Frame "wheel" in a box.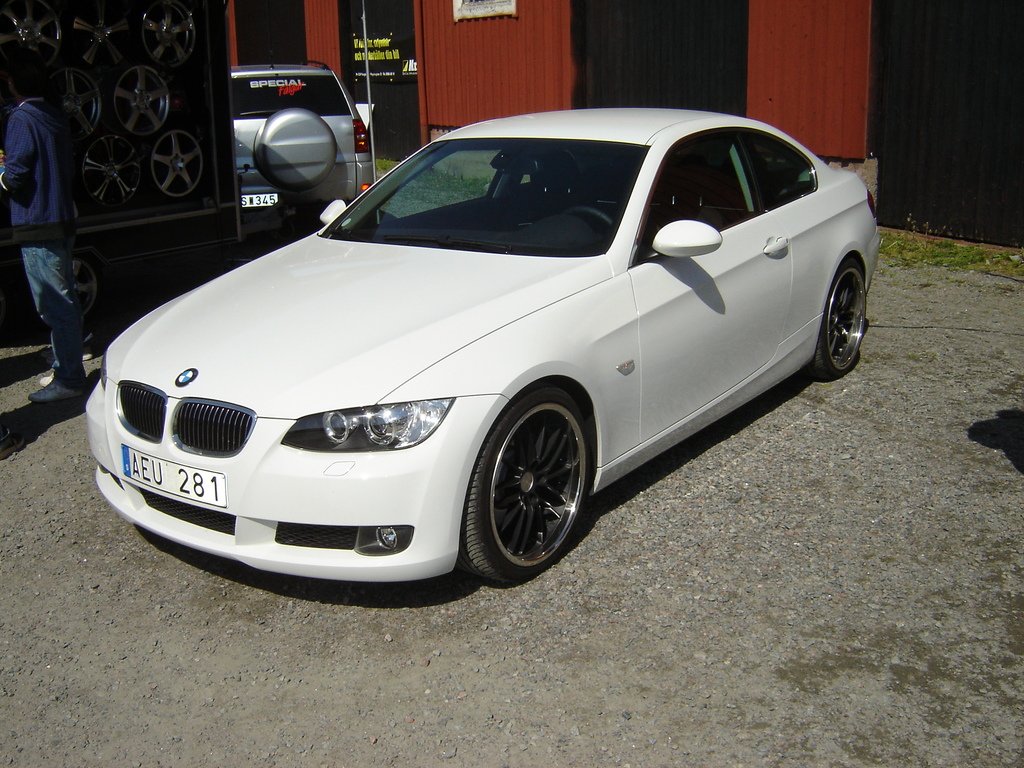
[left=462, top=390, right=587, bottom=573].
